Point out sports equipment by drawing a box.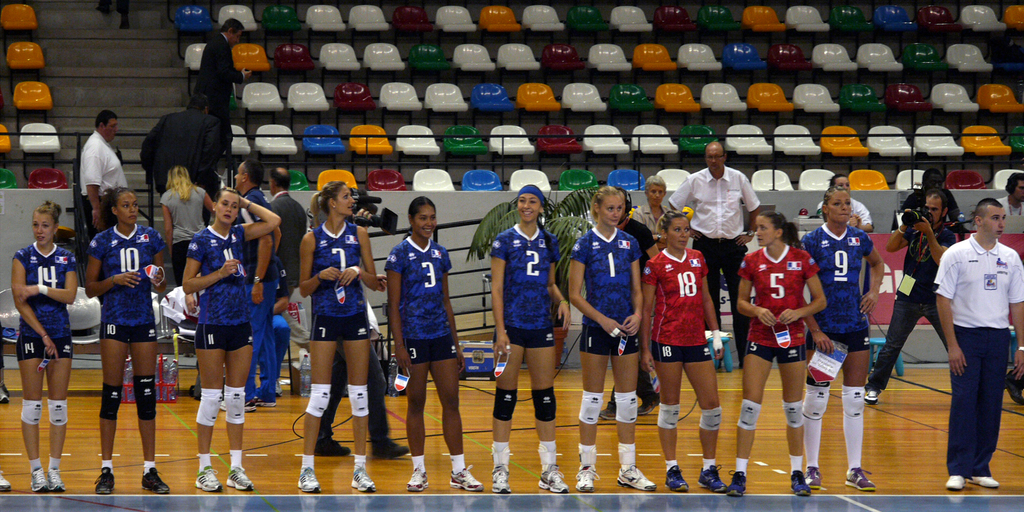
[449,468,482,489].
